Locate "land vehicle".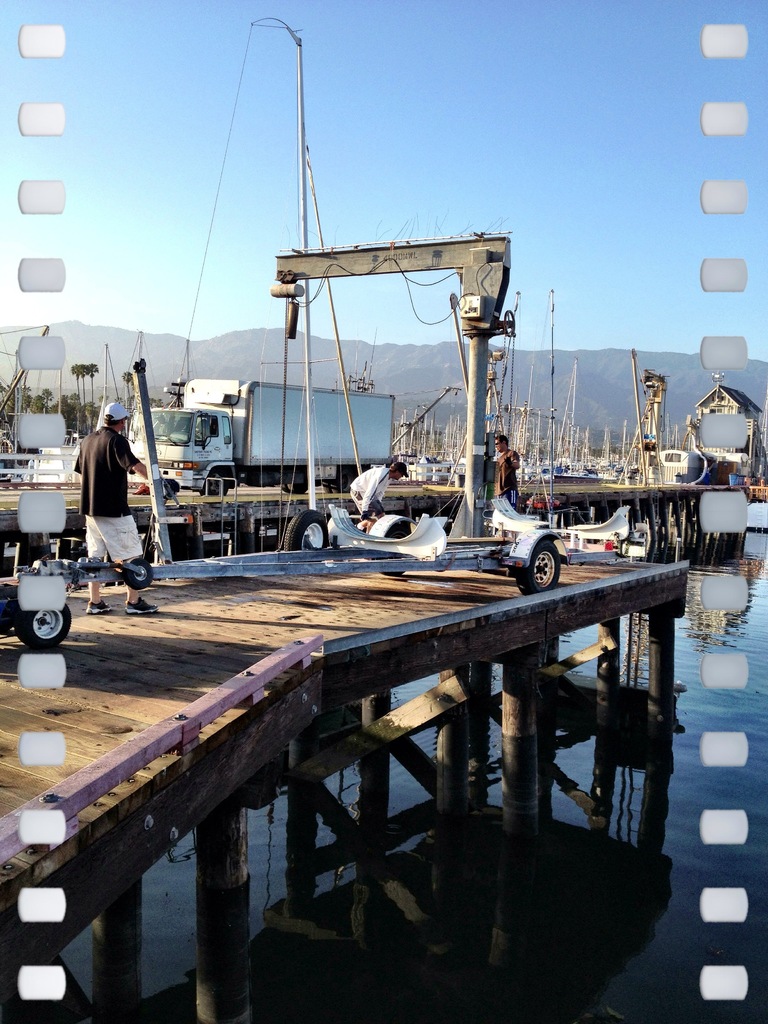
Bounding box: [124, 378, 392, 495].
